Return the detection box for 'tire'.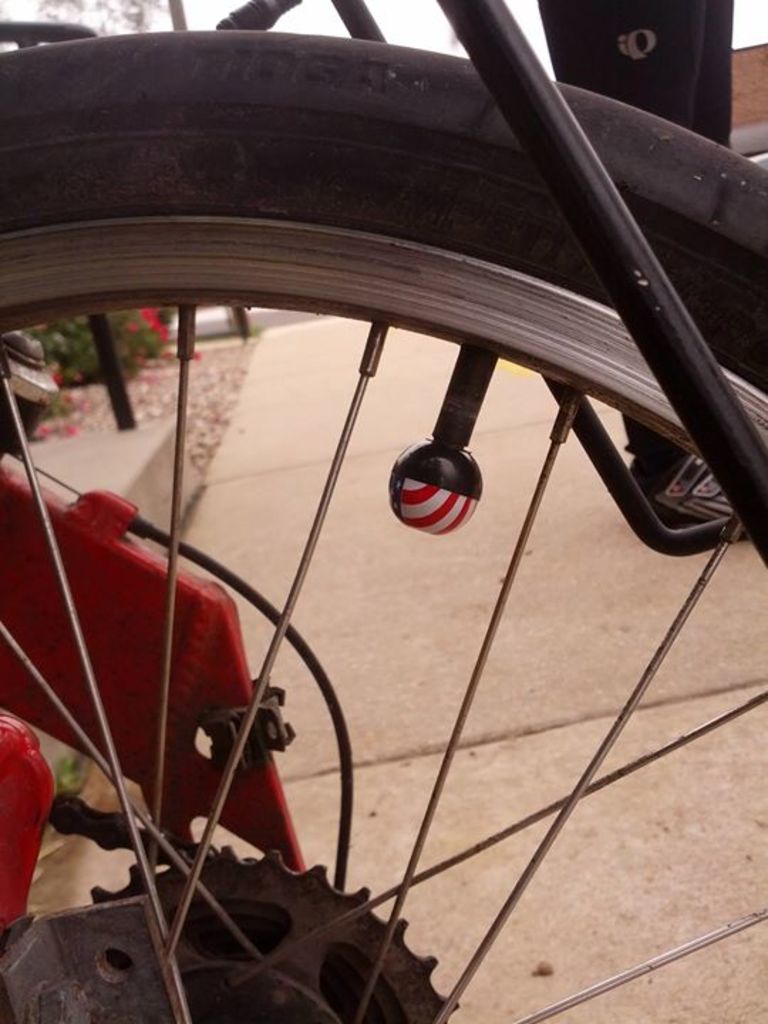
[0, 17, 767, 1023].
